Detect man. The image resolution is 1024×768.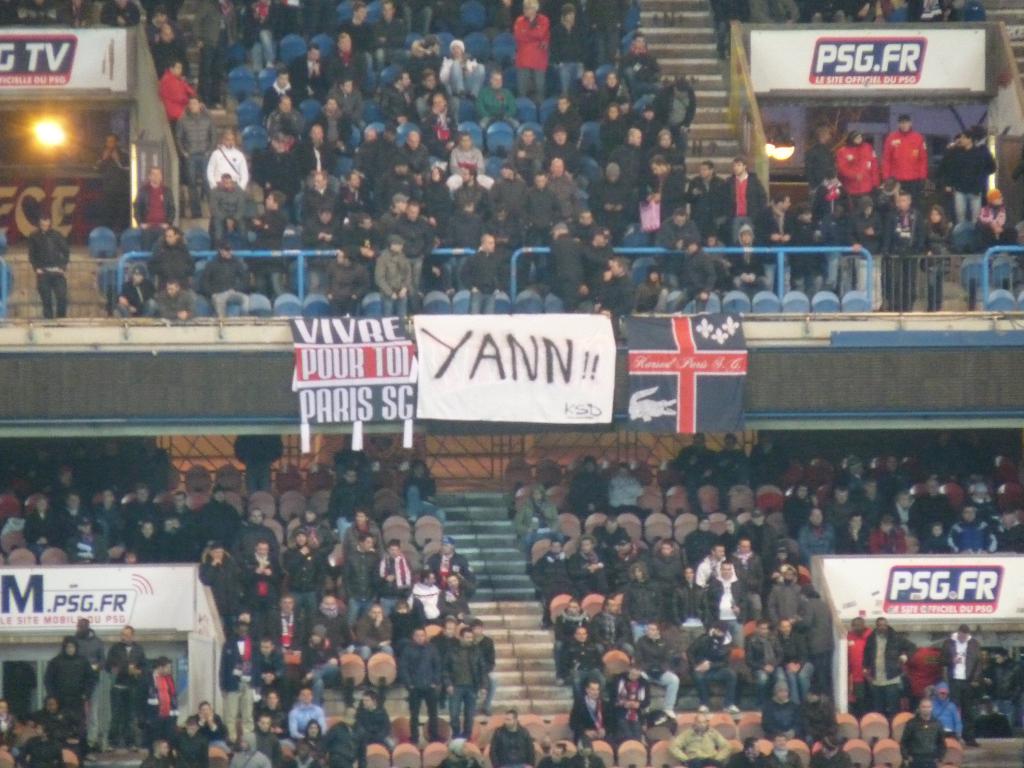
125, 484, 160, 533.
